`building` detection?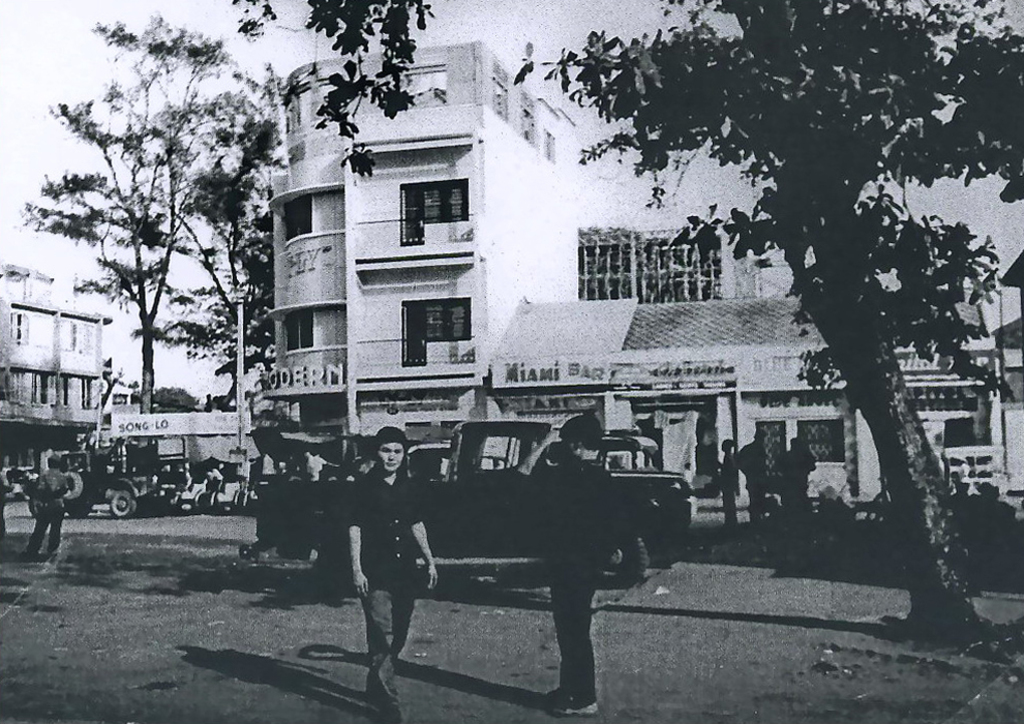
x1=255, y1=37, x2=583, y2=503
